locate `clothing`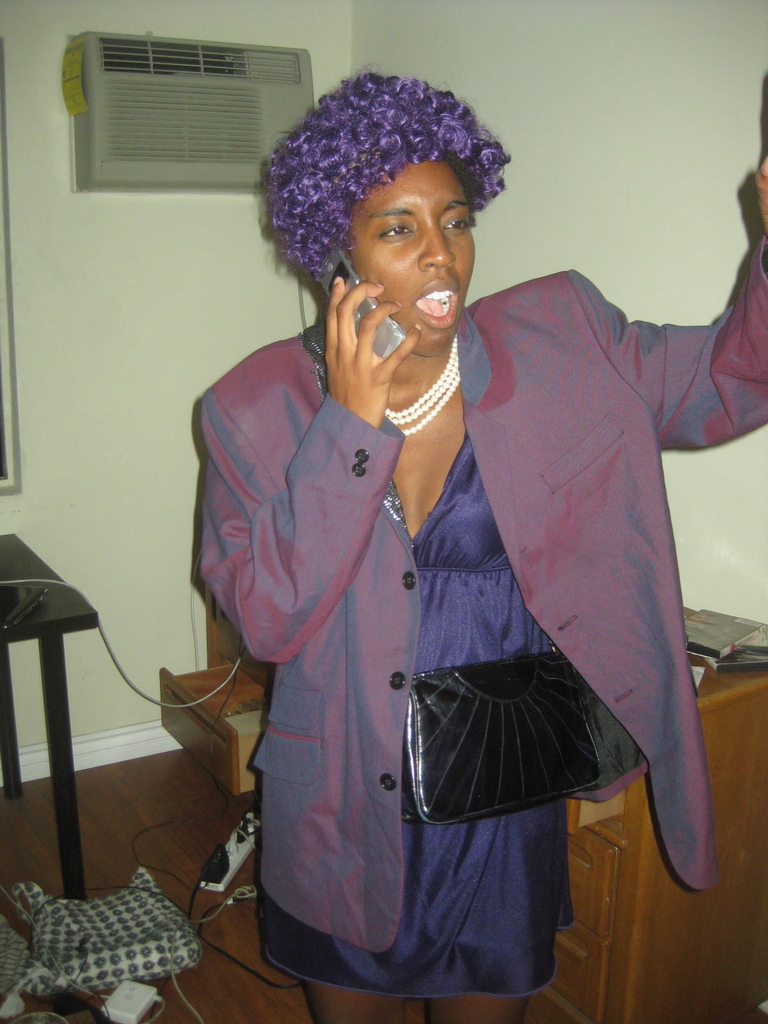
201,234,767,997
